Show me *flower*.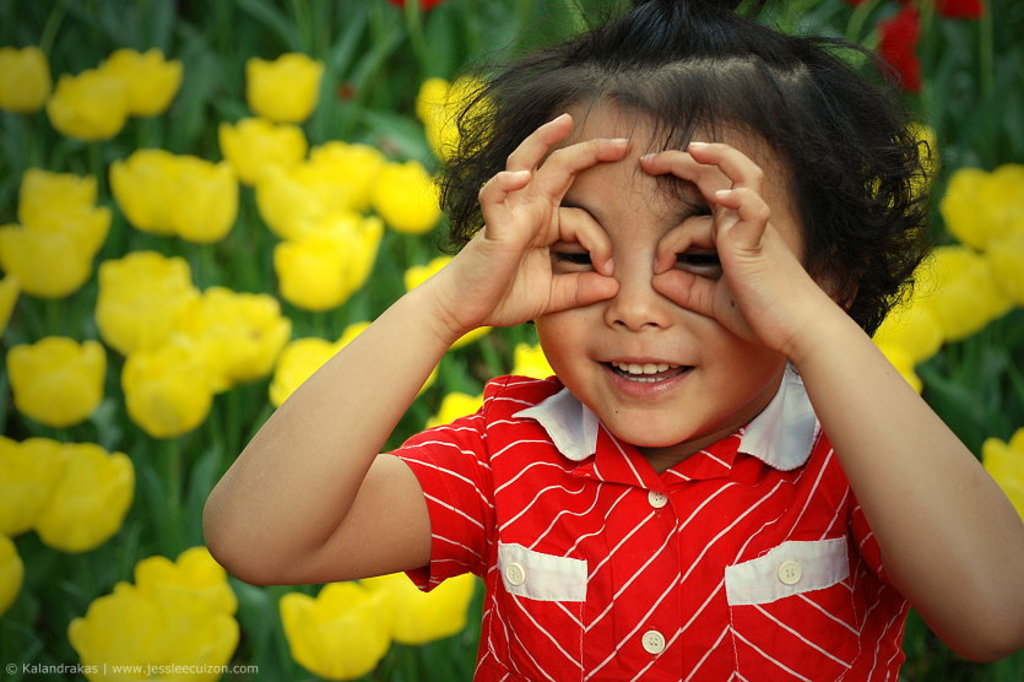
*flower* is here: {"x1": 388, "y1": 0, "x2": 449, "y2": 13}.
